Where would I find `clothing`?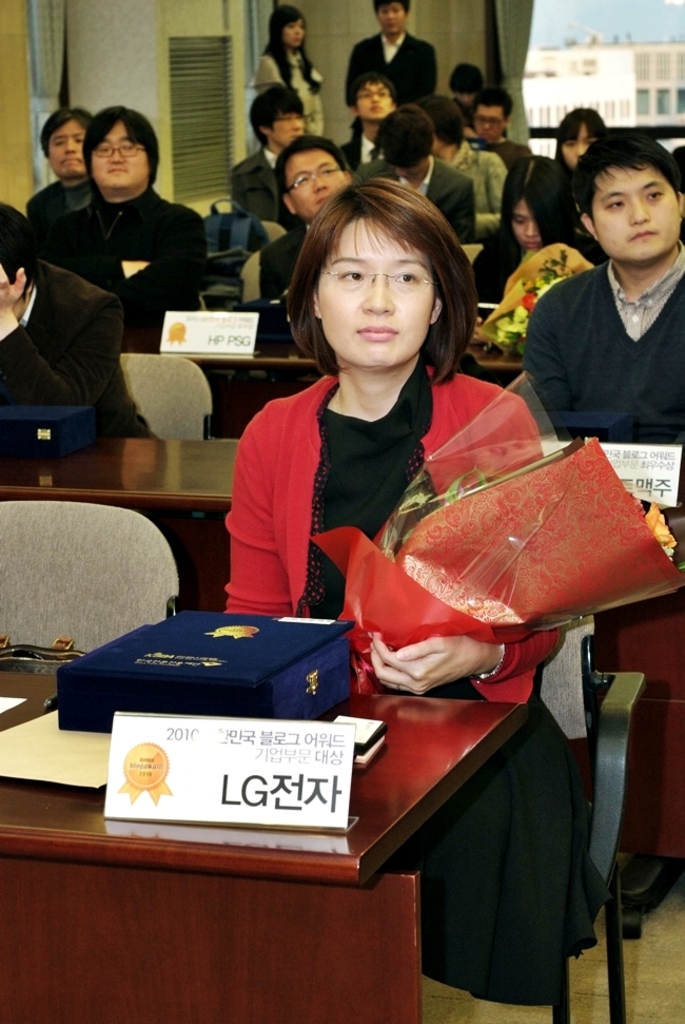
At BBox(522, 205, 684, 432).
